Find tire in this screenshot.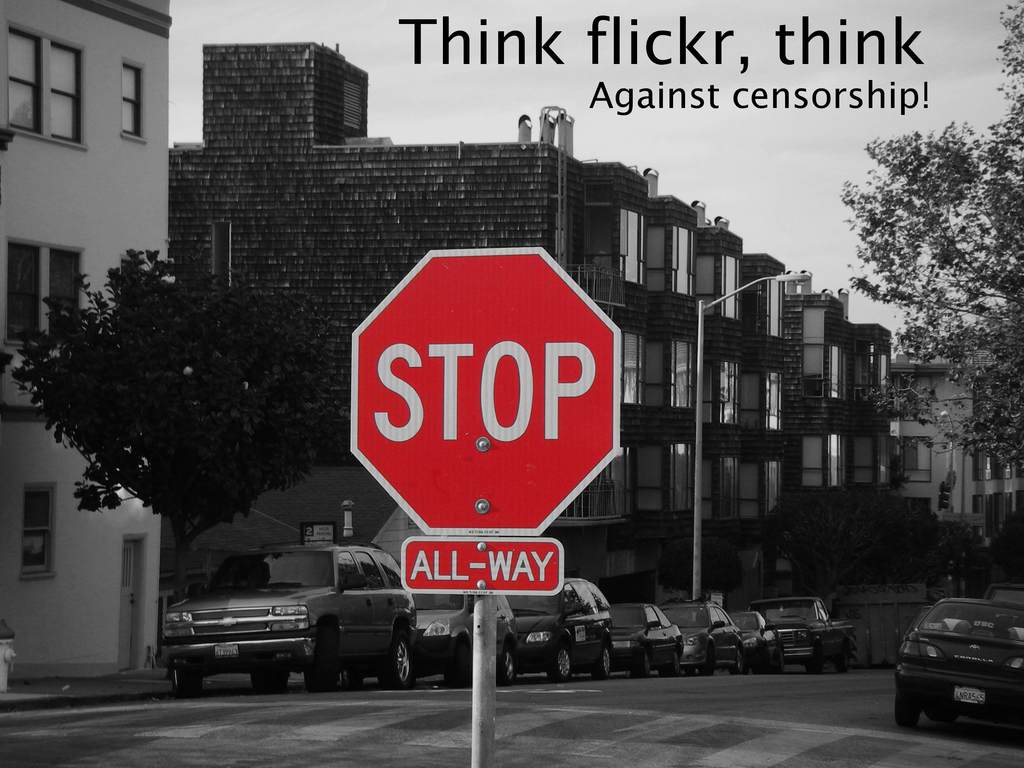
The bounding box for tire is box(730, 654, 739, 673).
